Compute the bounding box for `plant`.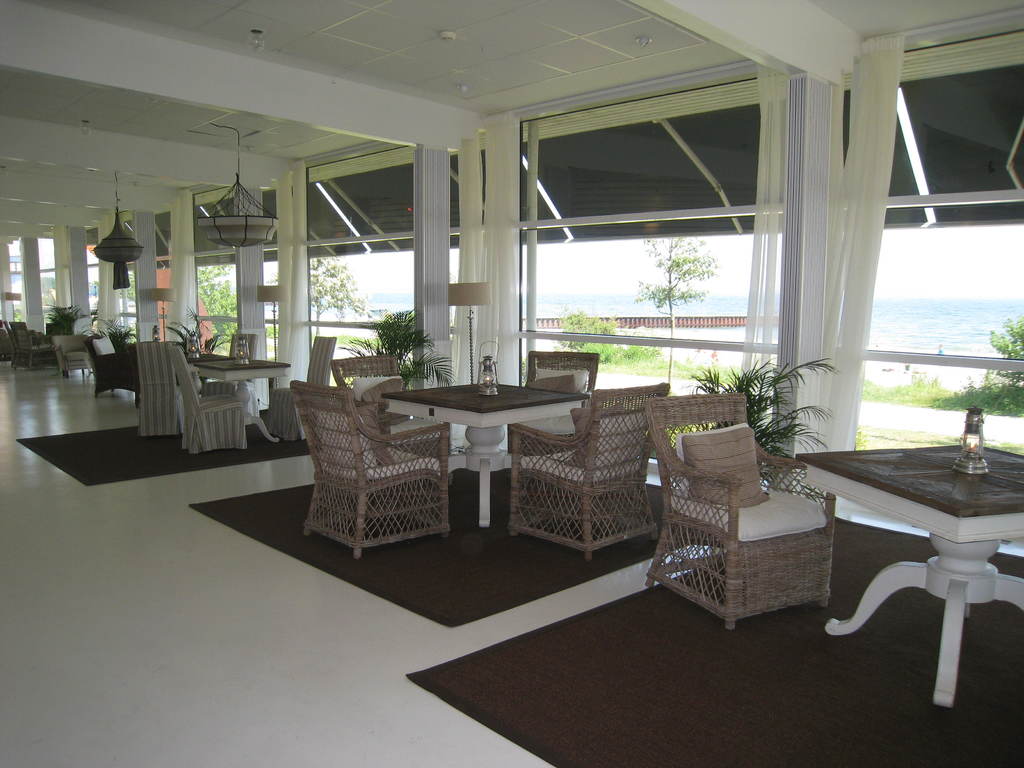
x1=306 y1=257 x2=372 y2=321.
